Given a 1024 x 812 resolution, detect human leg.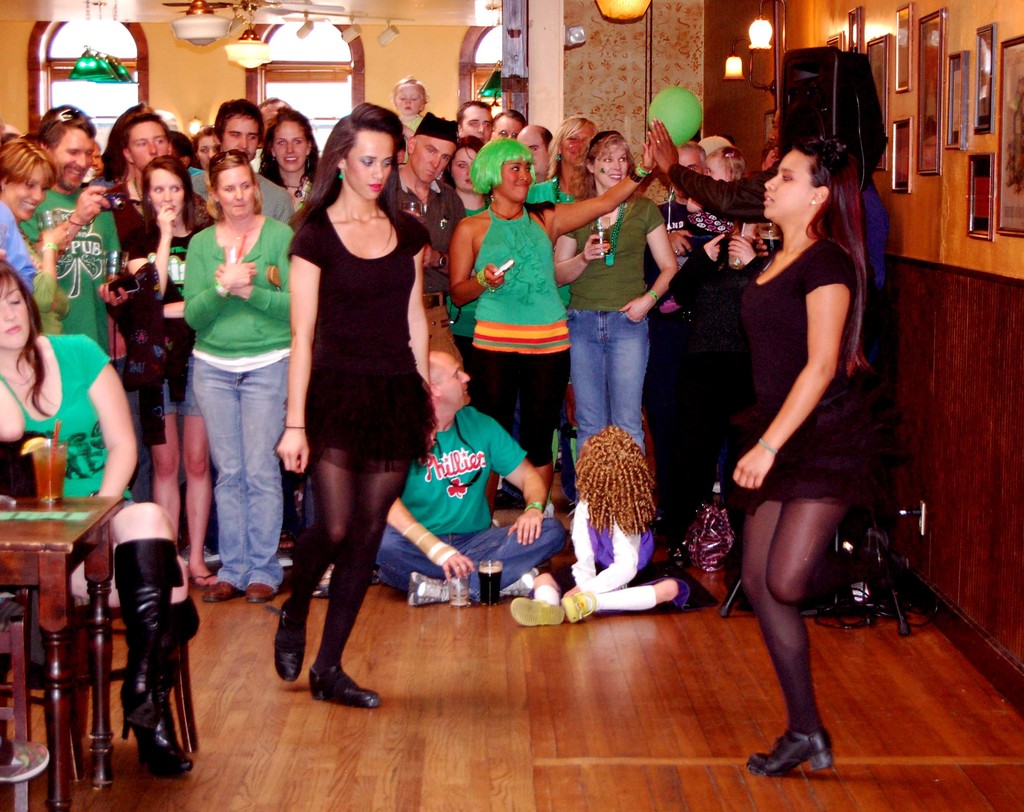
[150,404,180,544].
